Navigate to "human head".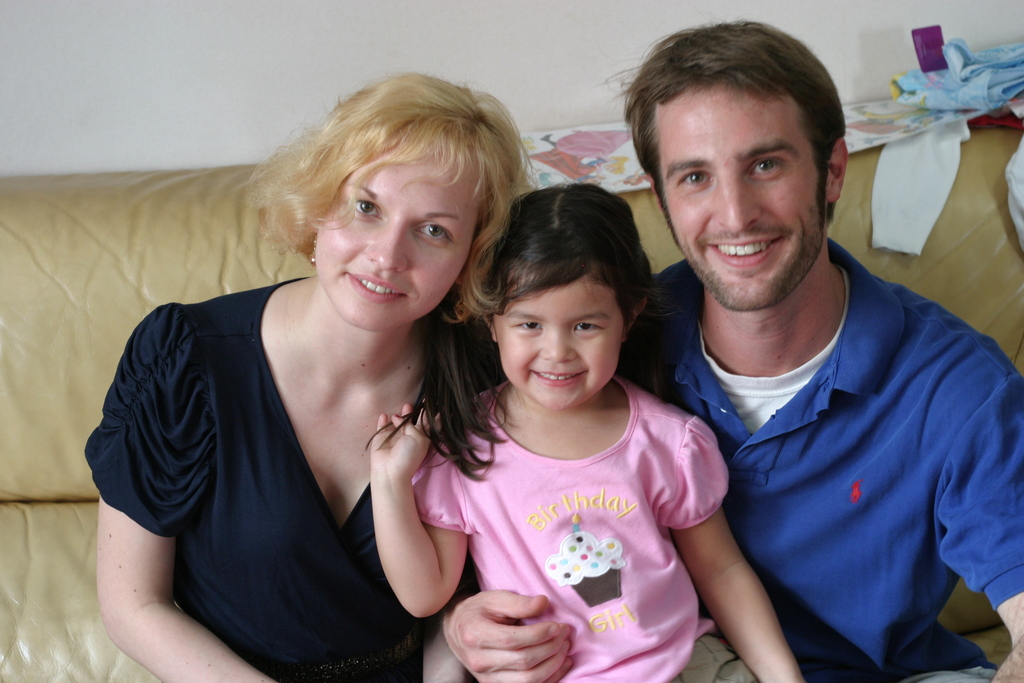
Navigation target: bbox=(472, 183, 676, 411).
